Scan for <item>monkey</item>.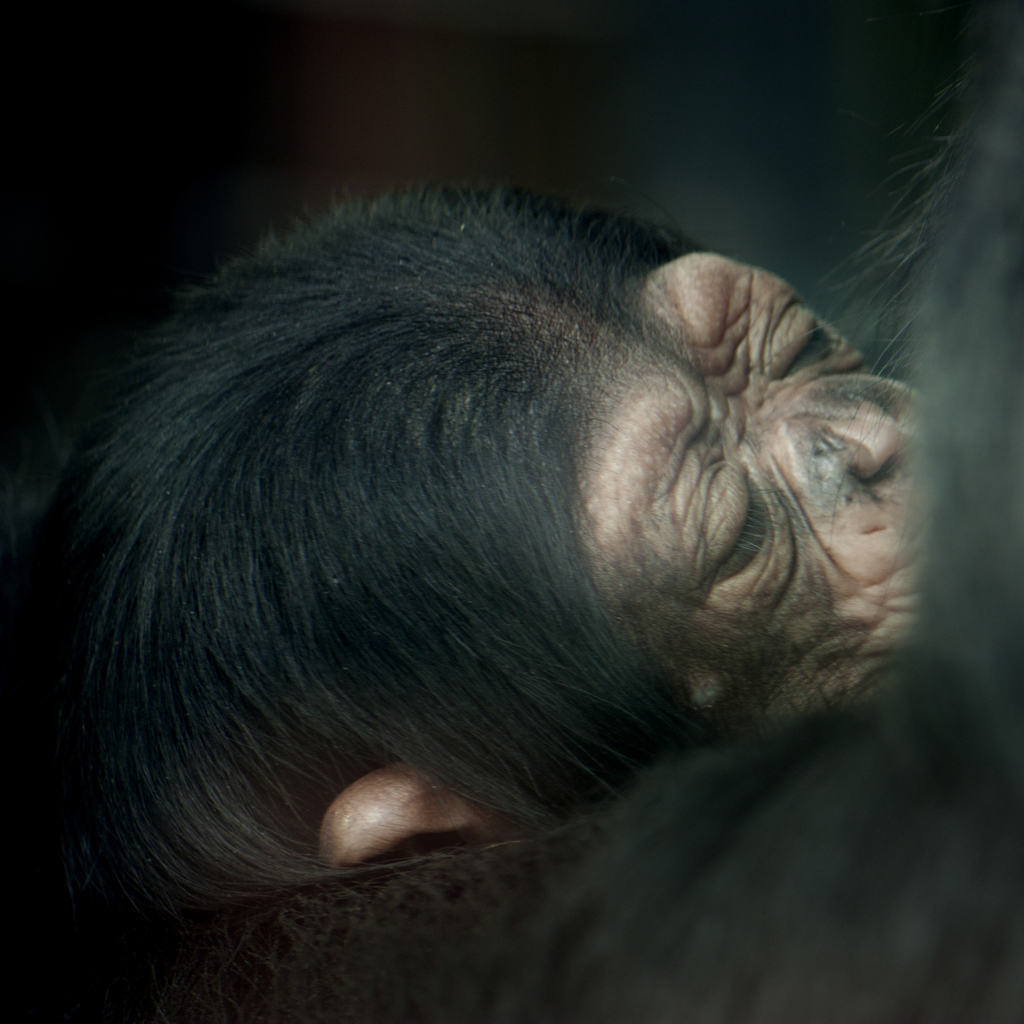
Scan result: (left=7, top=159, right=1004, bottom=999).
